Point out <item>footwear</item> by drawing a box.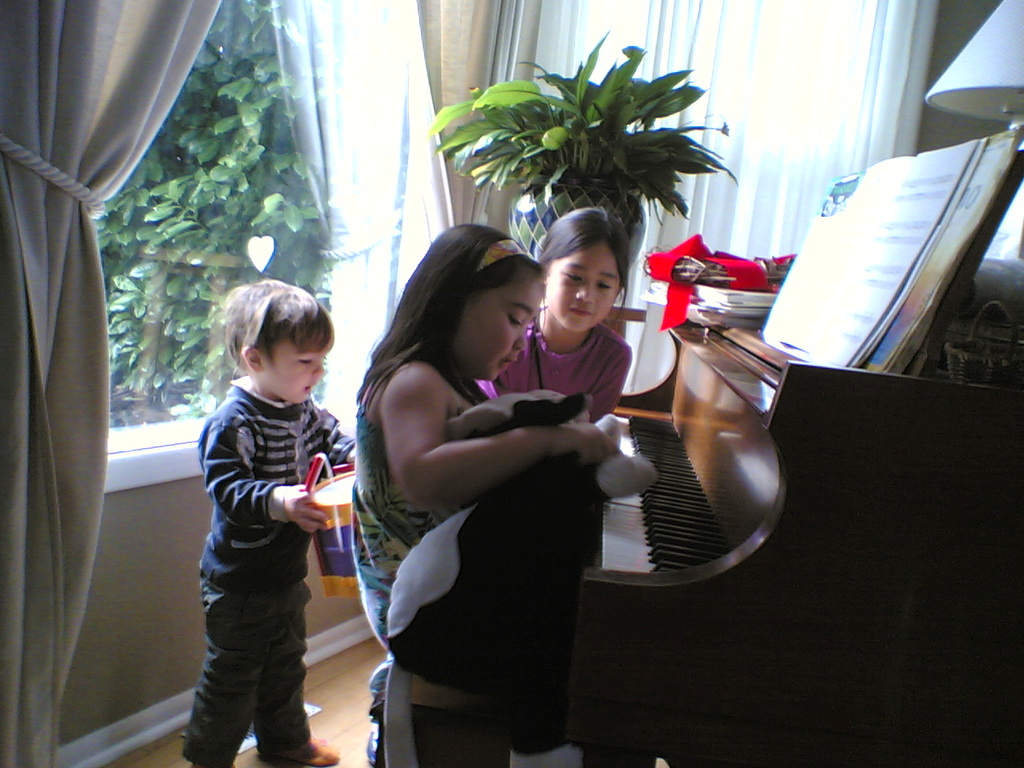
{"left": 269, "top": 733, "right": 343, "bottom": 762}.
